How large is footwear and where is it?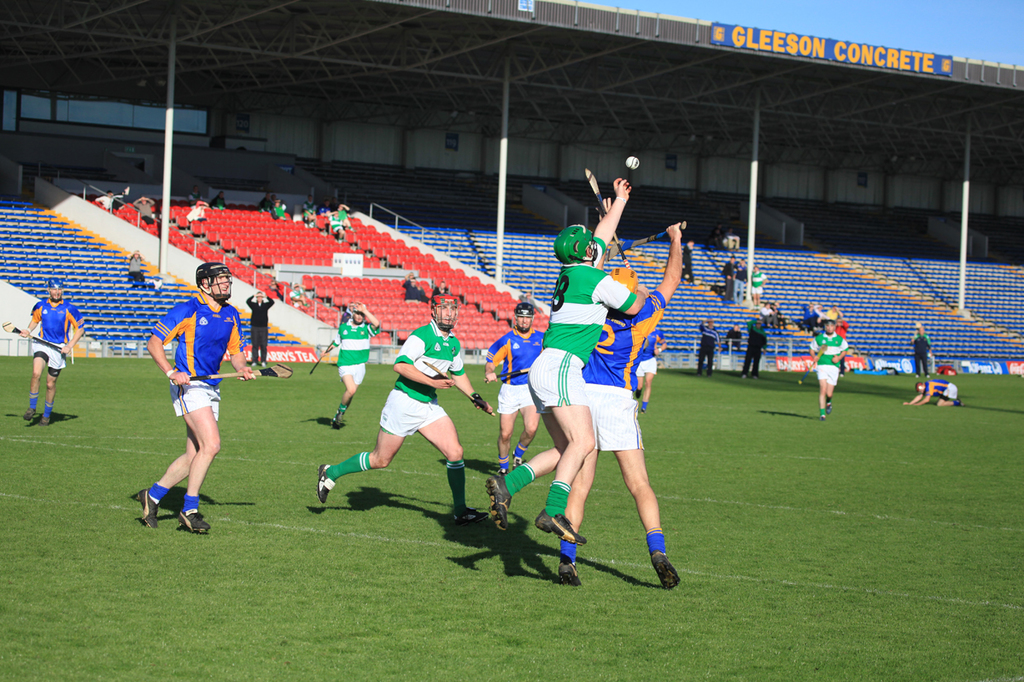
Bounding box: [left=829, top=403, right=833, bottom=409].
